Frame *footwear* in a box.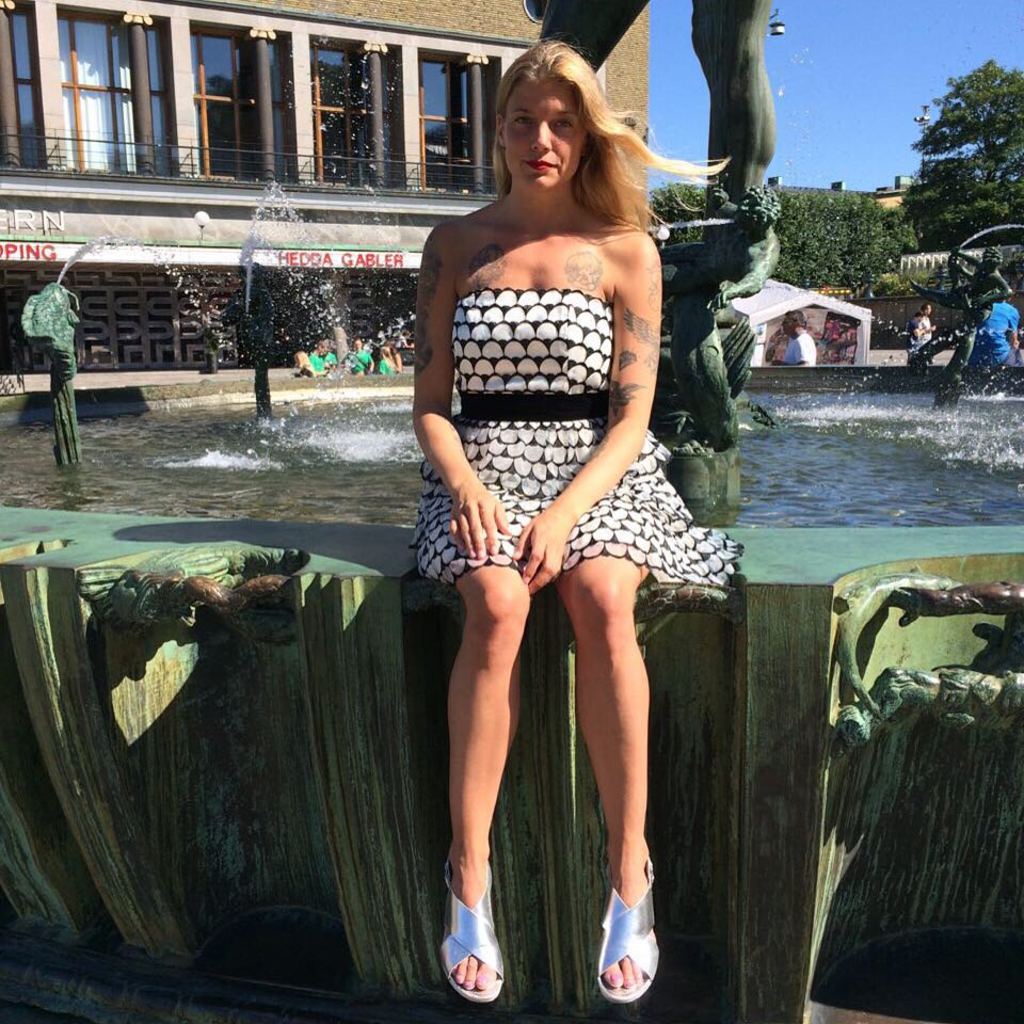
bbox=[593, 852, 660, 1004].
